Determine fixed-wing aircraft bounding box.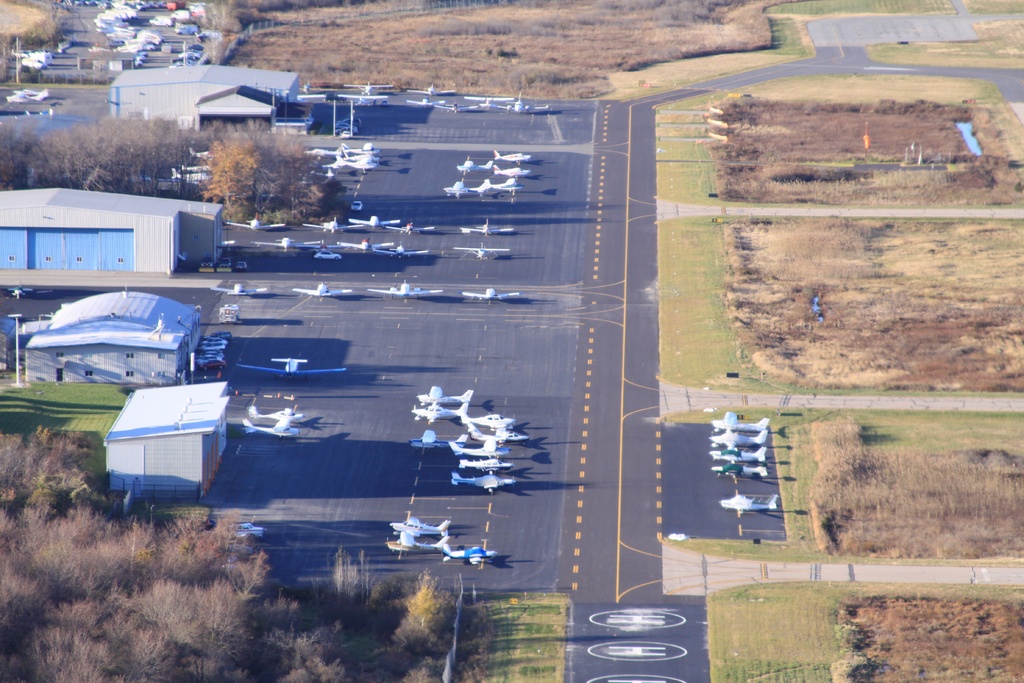
Determined: [x1=435, y1=99, x2=477, y2=112].
